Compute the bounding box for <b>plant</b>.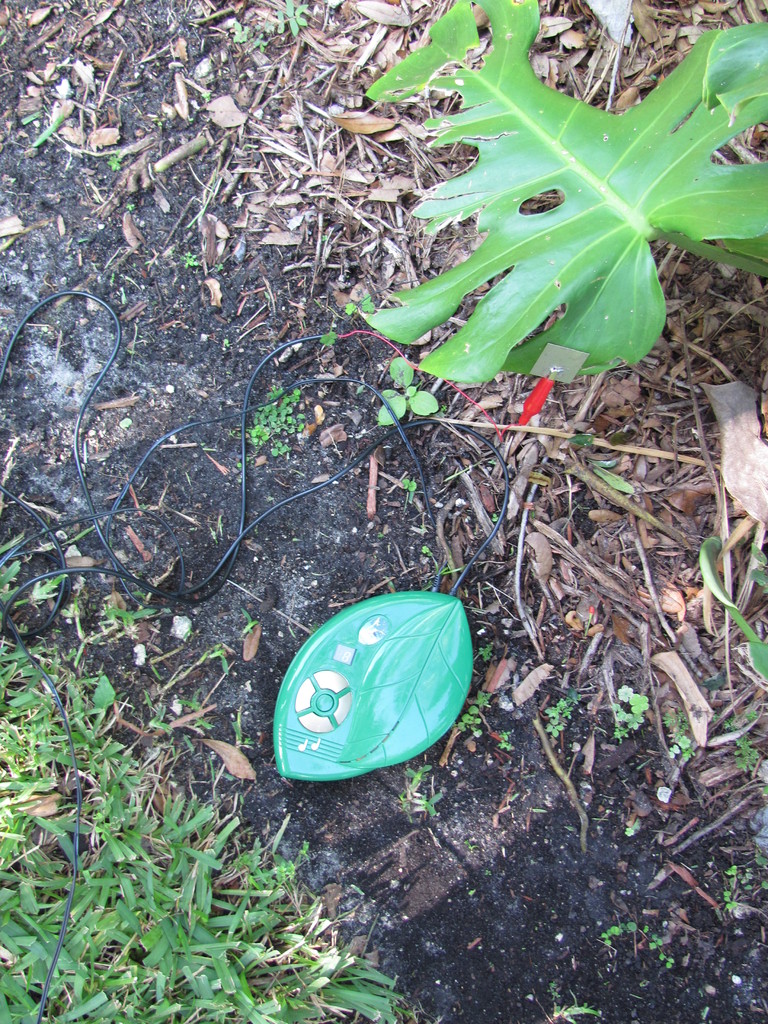
497:738:515:752.
